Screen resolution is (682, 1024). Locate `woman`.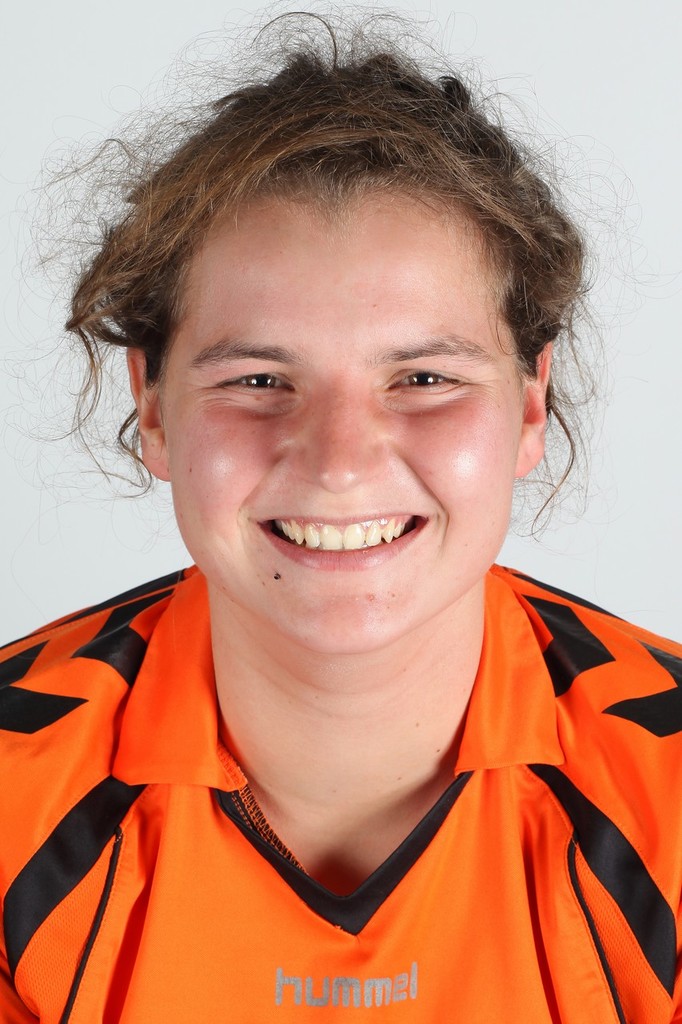
crop(0, 0, 681, 1023).
